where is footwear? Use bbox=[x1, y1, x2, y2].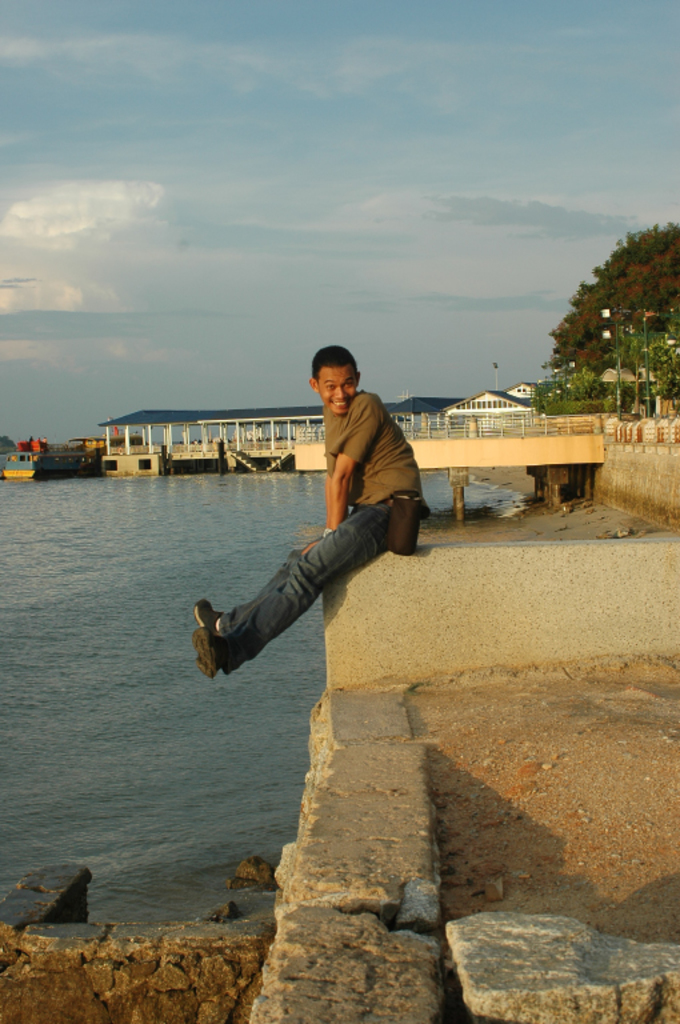
bbox=[196, 632, 217, 676].
